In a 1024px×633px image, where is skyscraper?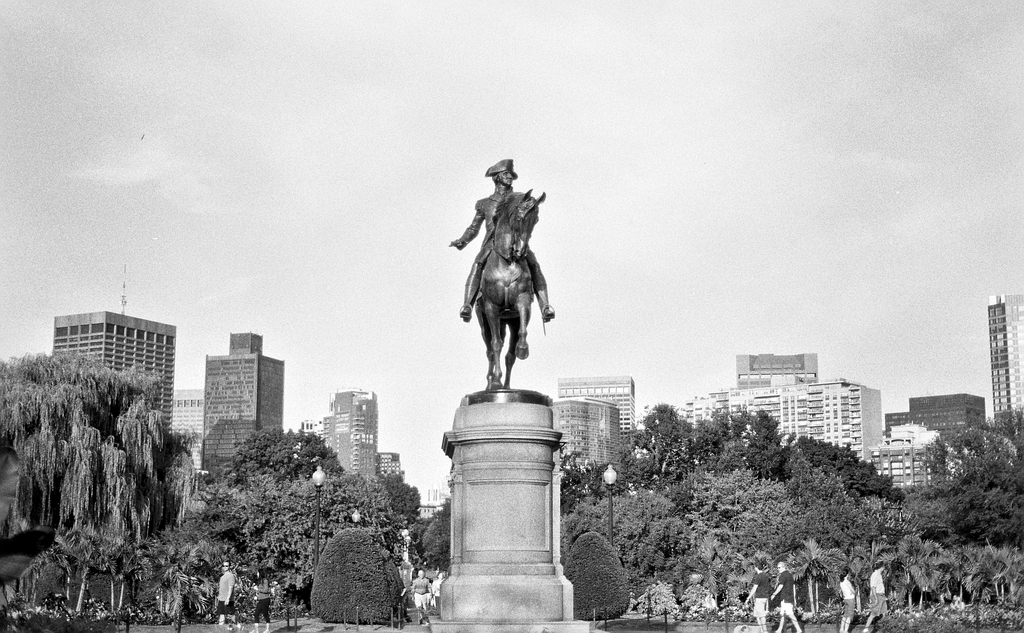
box=[327, 388, 372, 481].
